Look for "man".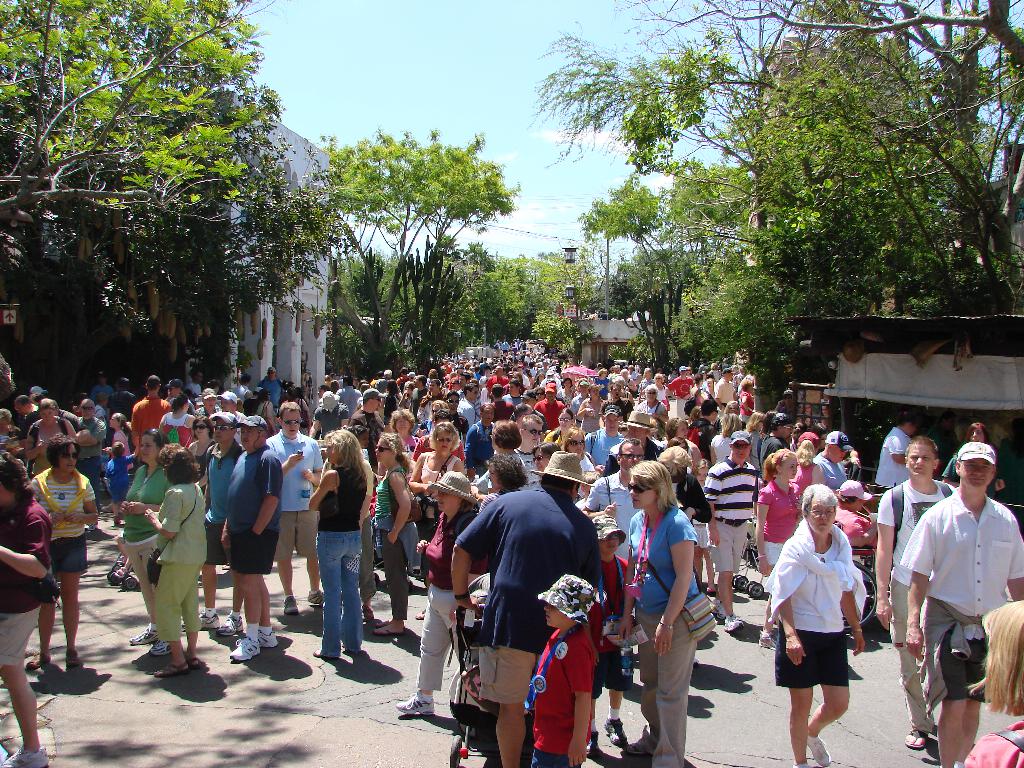
Found: bbox(872, 436, 956, 752).
